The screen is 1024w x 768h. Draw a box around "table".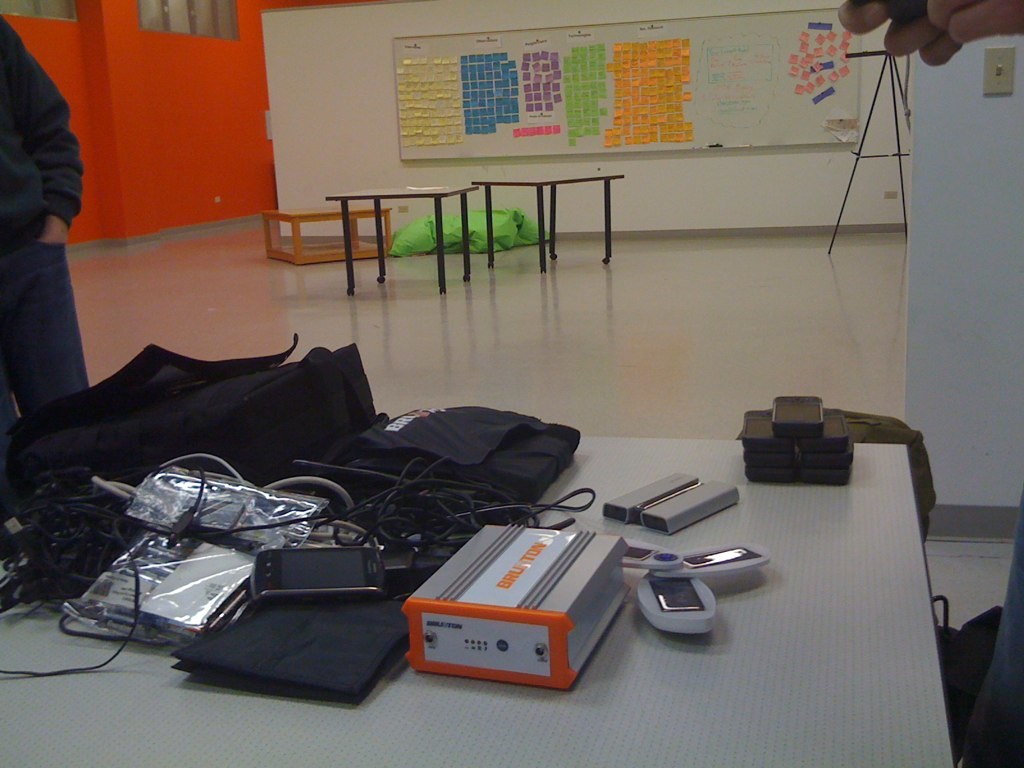
(0, 436, 956, 767).
